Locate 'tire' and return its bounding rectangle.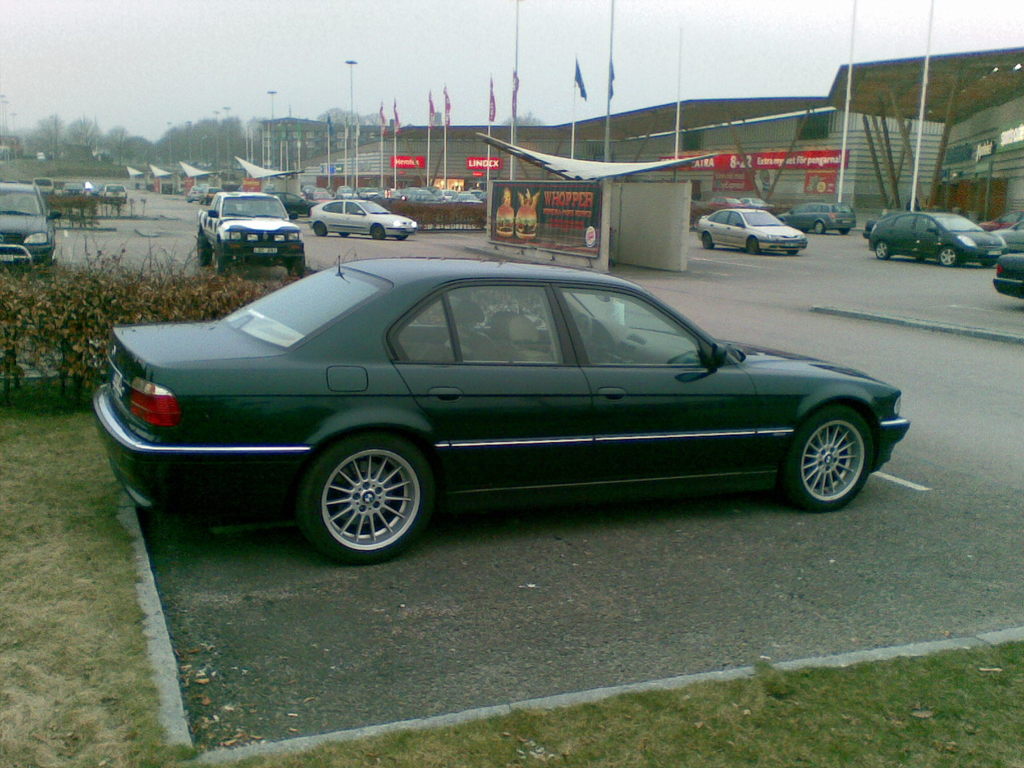
rect(288, 258, 304, 279).
